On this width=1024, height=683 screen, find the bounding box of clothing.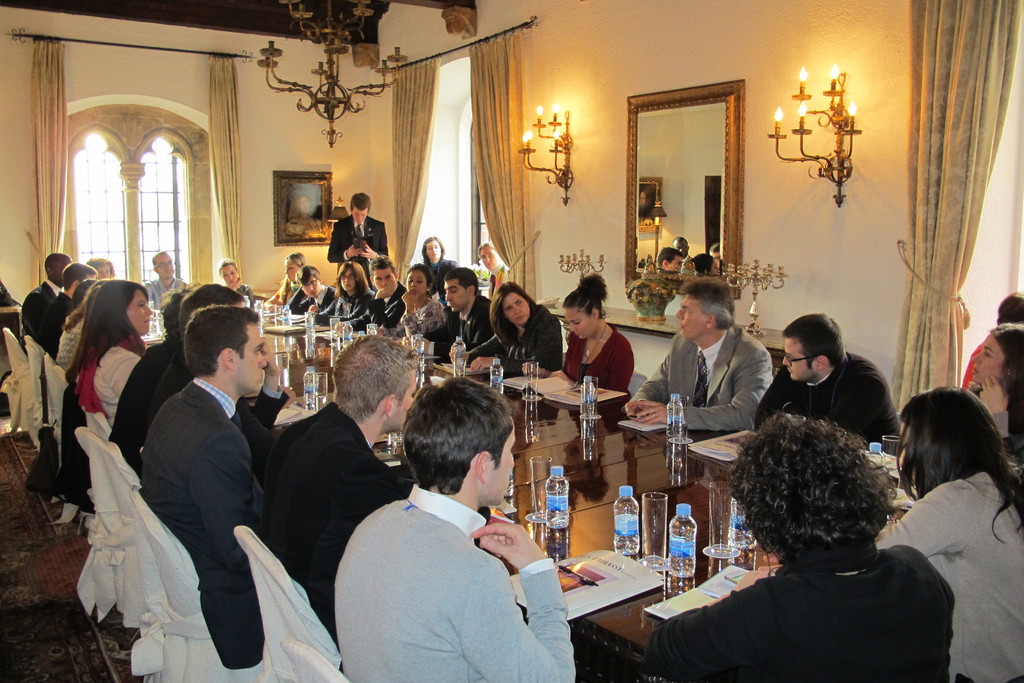
Bounding box: locate(55, 313, 84, 370).
